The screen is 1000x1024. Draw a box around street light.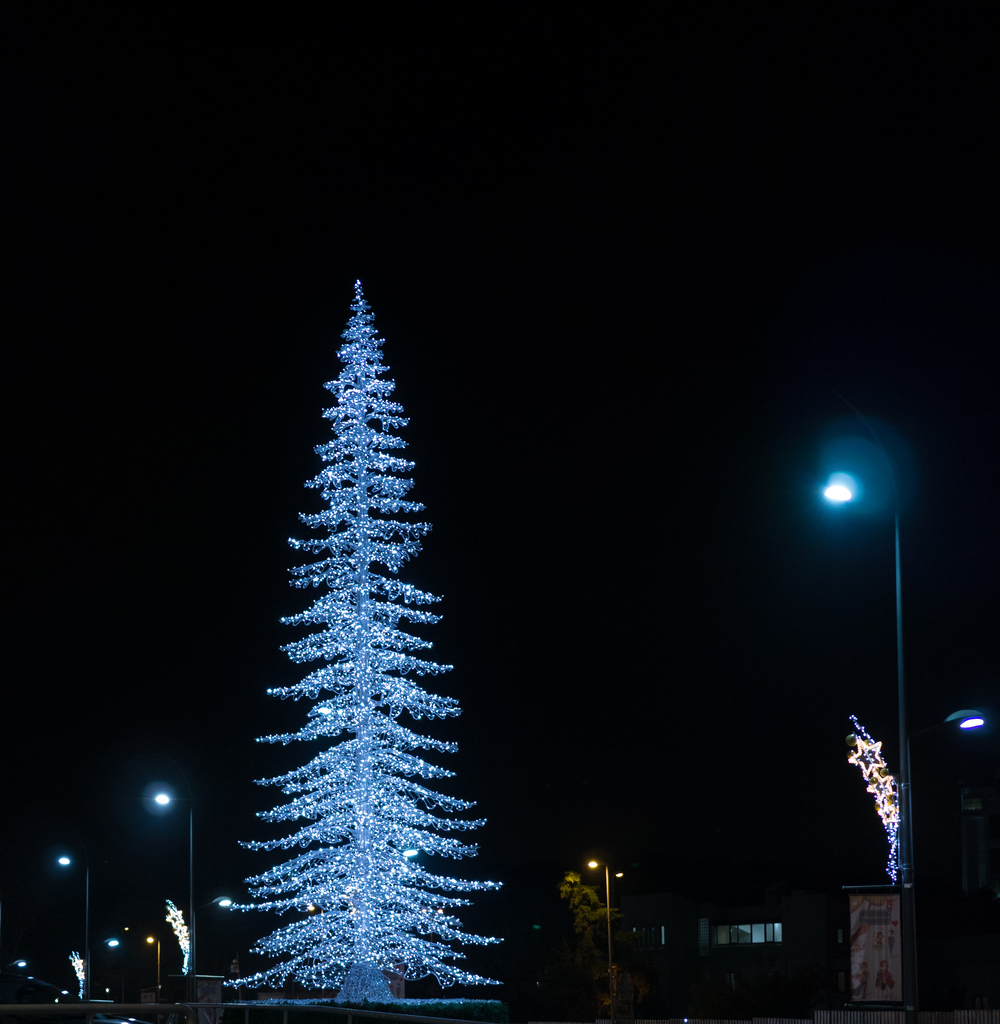
select_region(146, 788, 201, 970).
